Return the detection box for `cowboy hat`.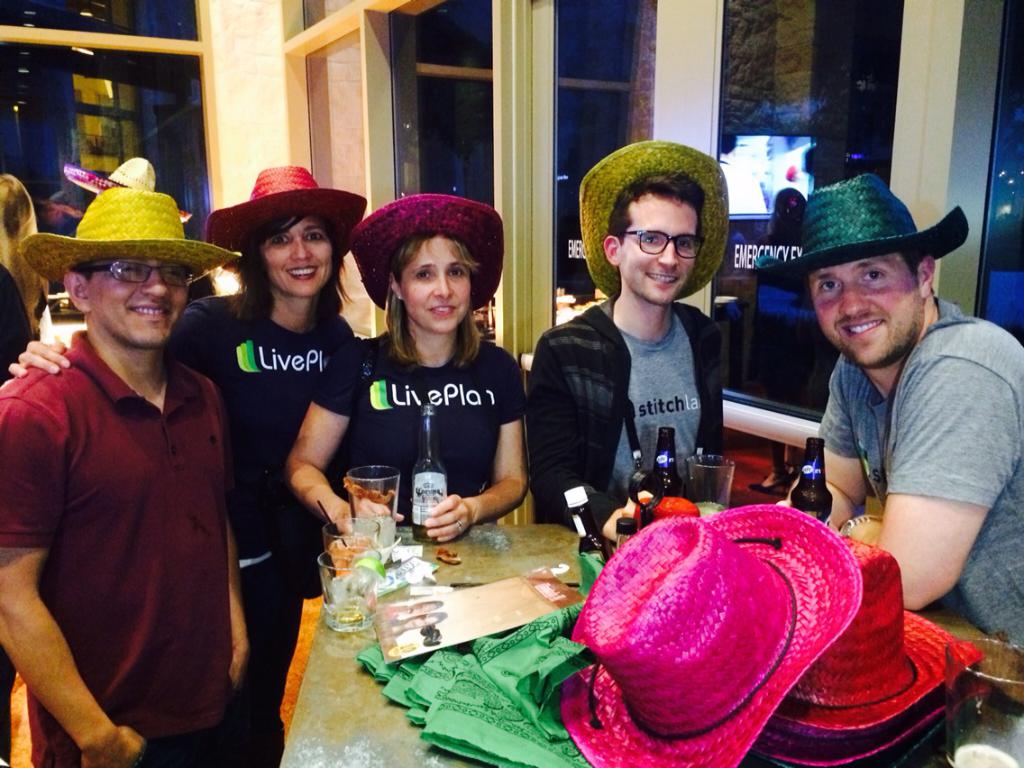
<region>357, 194, 503, 305</region>.
